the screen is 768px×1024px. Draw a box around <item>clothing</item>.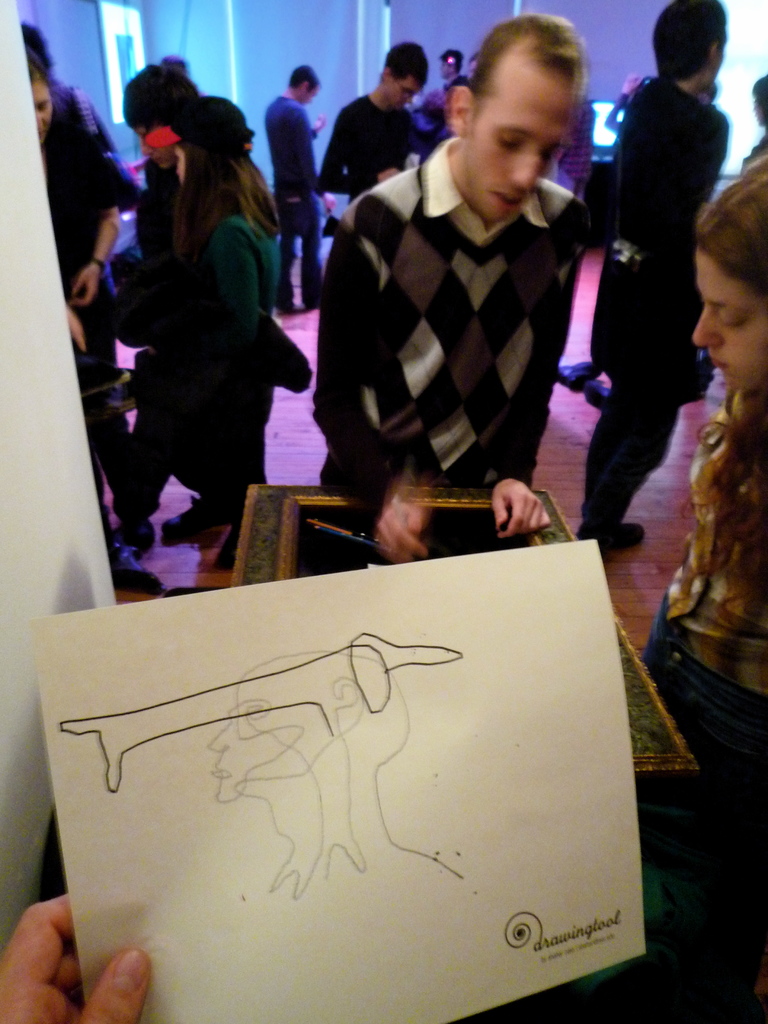
(left=172, top=199, right=284, bottom=545).
